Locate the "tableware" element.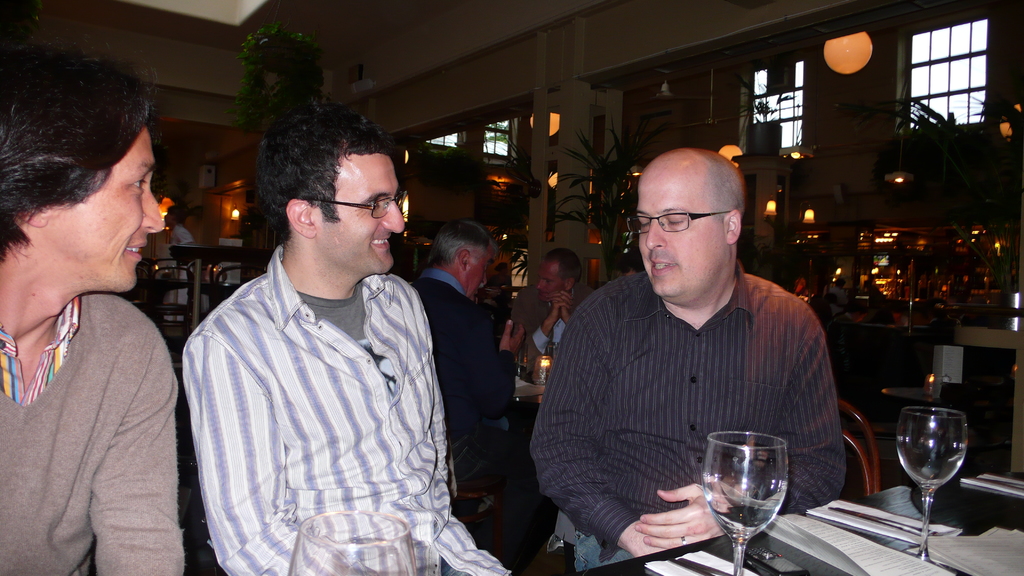
Element bbox: <bbox>519, 343, 529, 385</bbox>.
